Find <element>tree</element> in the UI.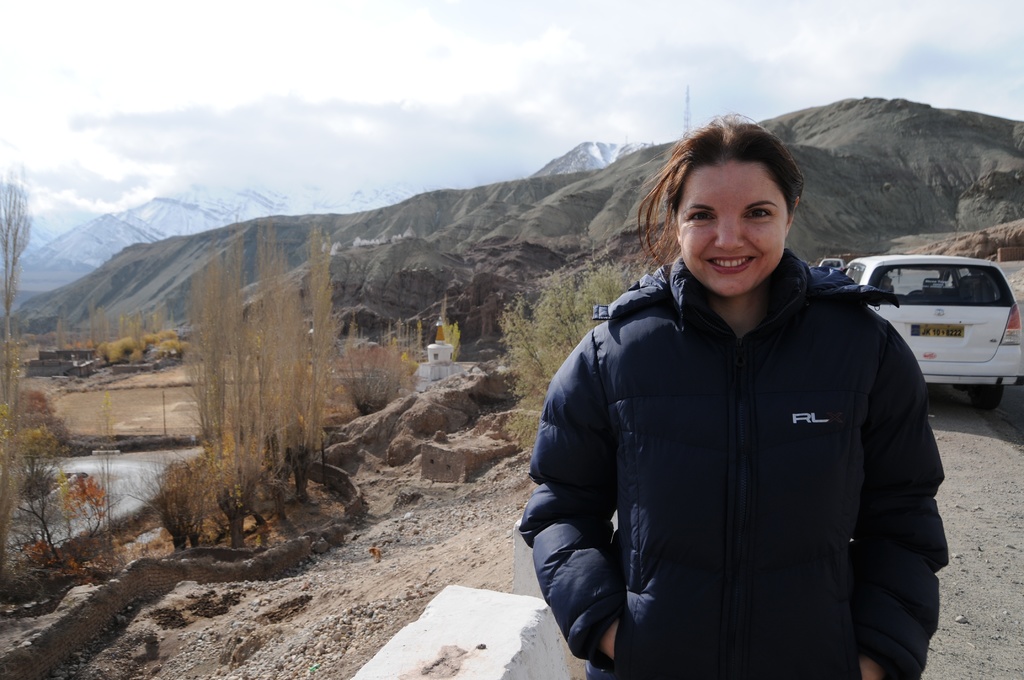
UI element at (0,164,34,596).
